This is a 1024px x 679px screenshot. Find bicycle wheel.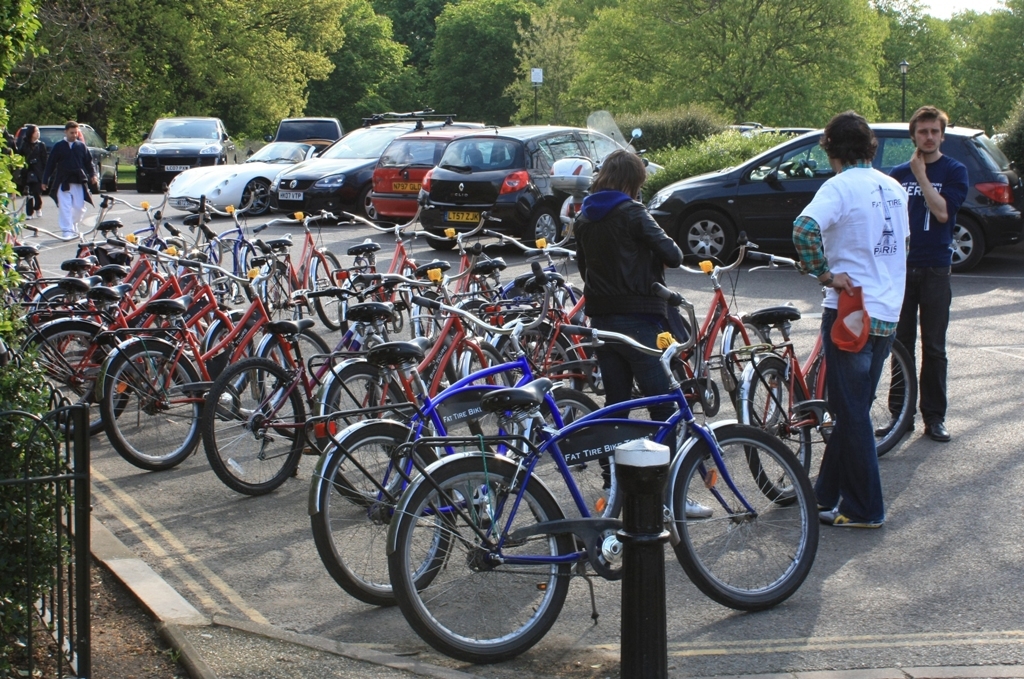
Bounding box: box=[318, 362, 415, 508].
